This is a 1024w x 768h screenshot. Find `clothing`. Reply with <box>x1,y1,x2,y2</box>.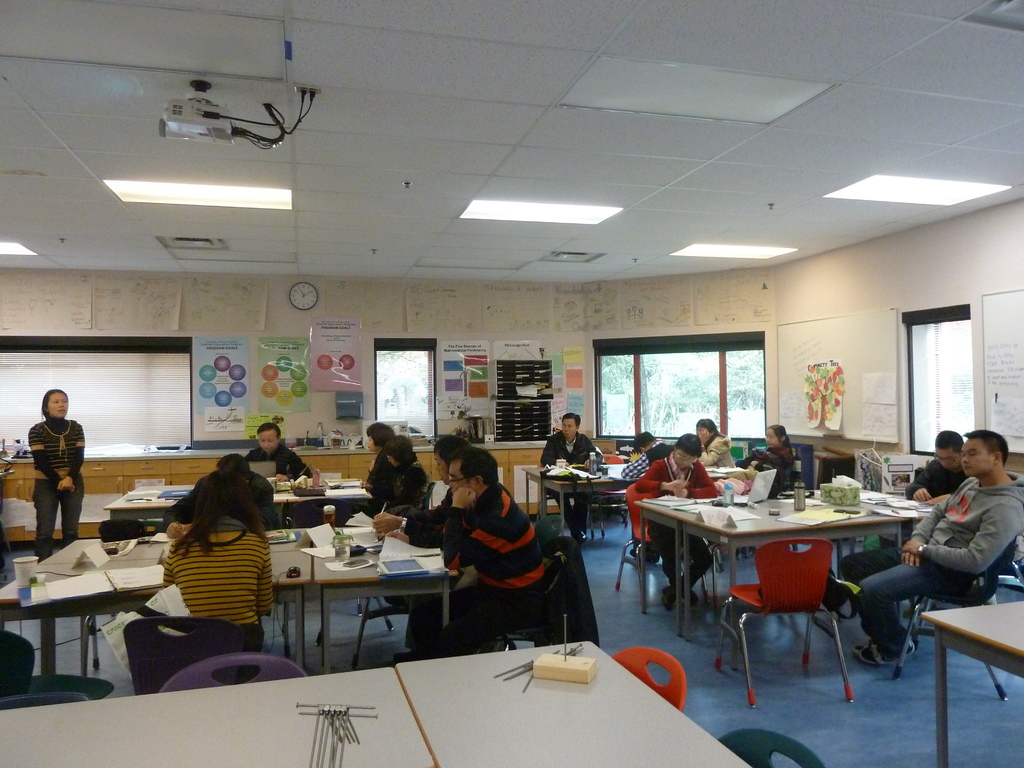
<box>241,444,308,479</box>.
